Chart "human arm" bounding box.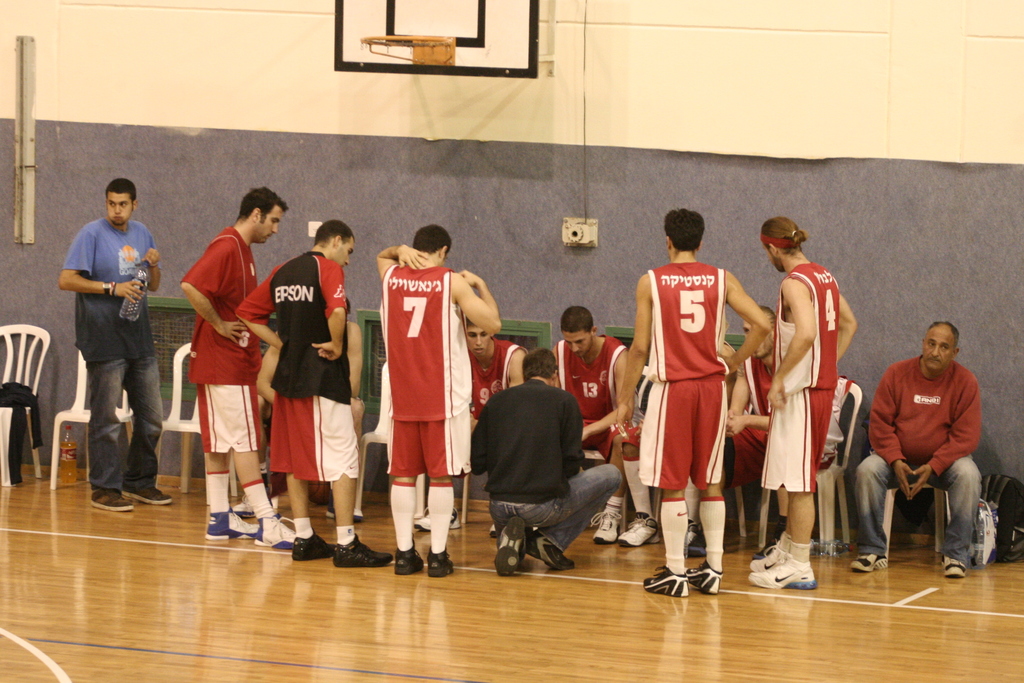
Charted: [x1=834, y1=288, x2=859, y2=365].
